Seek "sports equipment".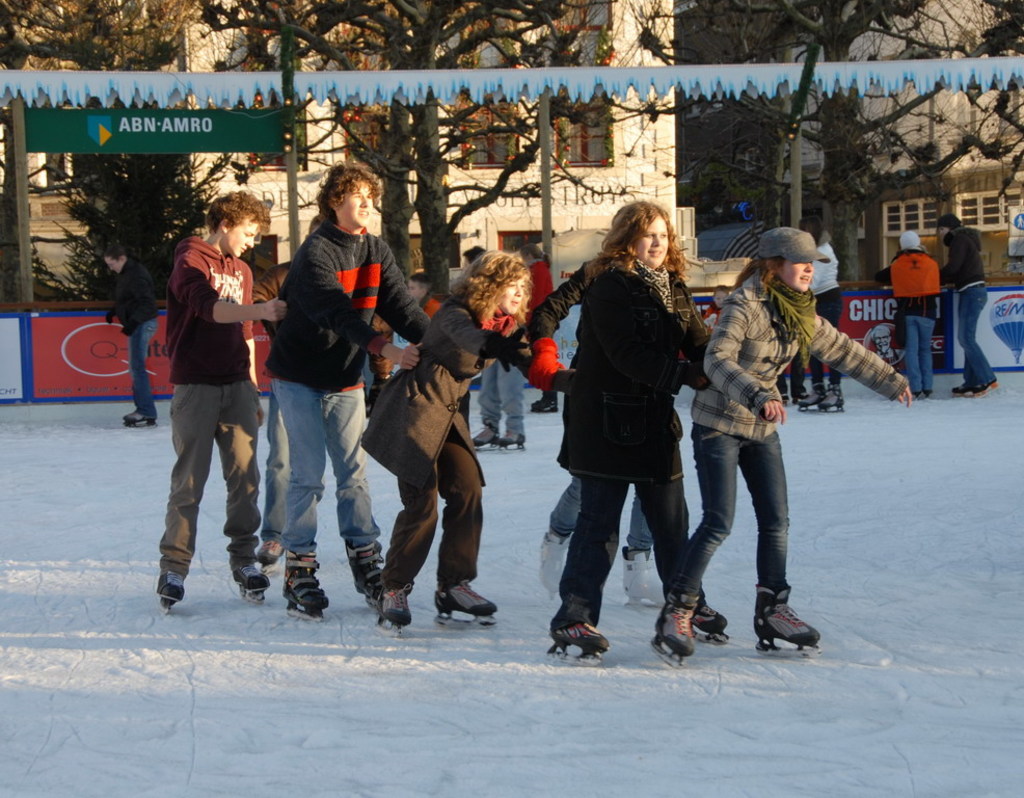
649 584 695 669.
